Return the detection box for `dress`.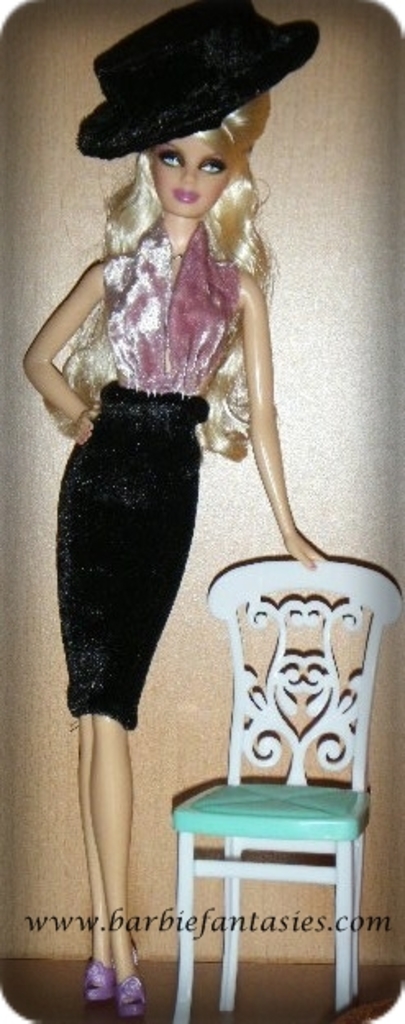
[x1=52, y1=223, x2=236, y2=724].
